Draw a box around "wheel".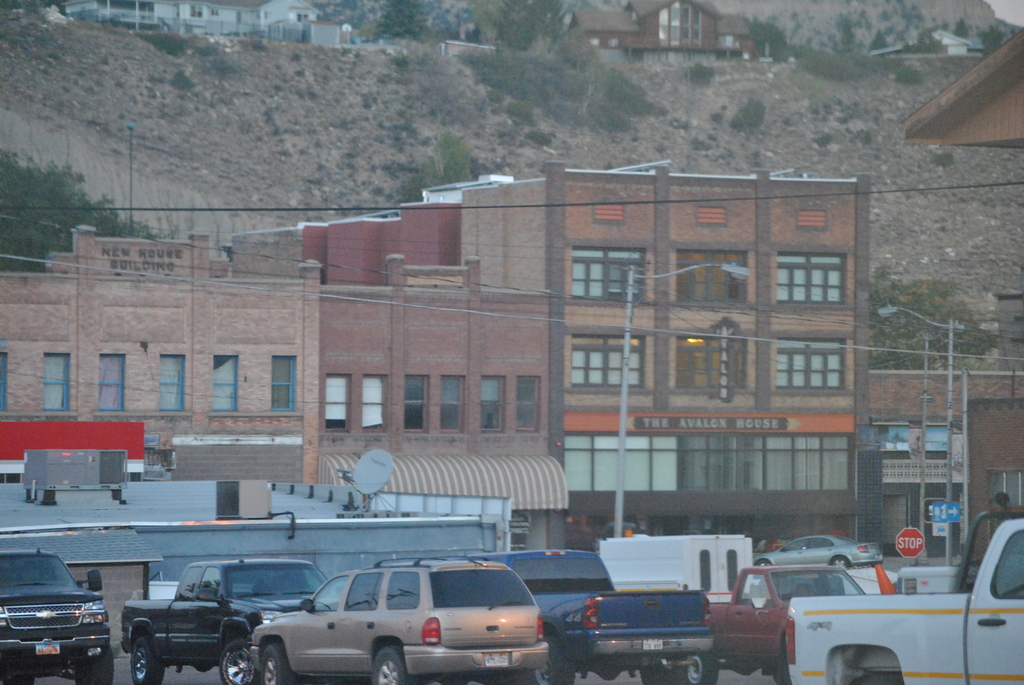
[681,649,721,684].
